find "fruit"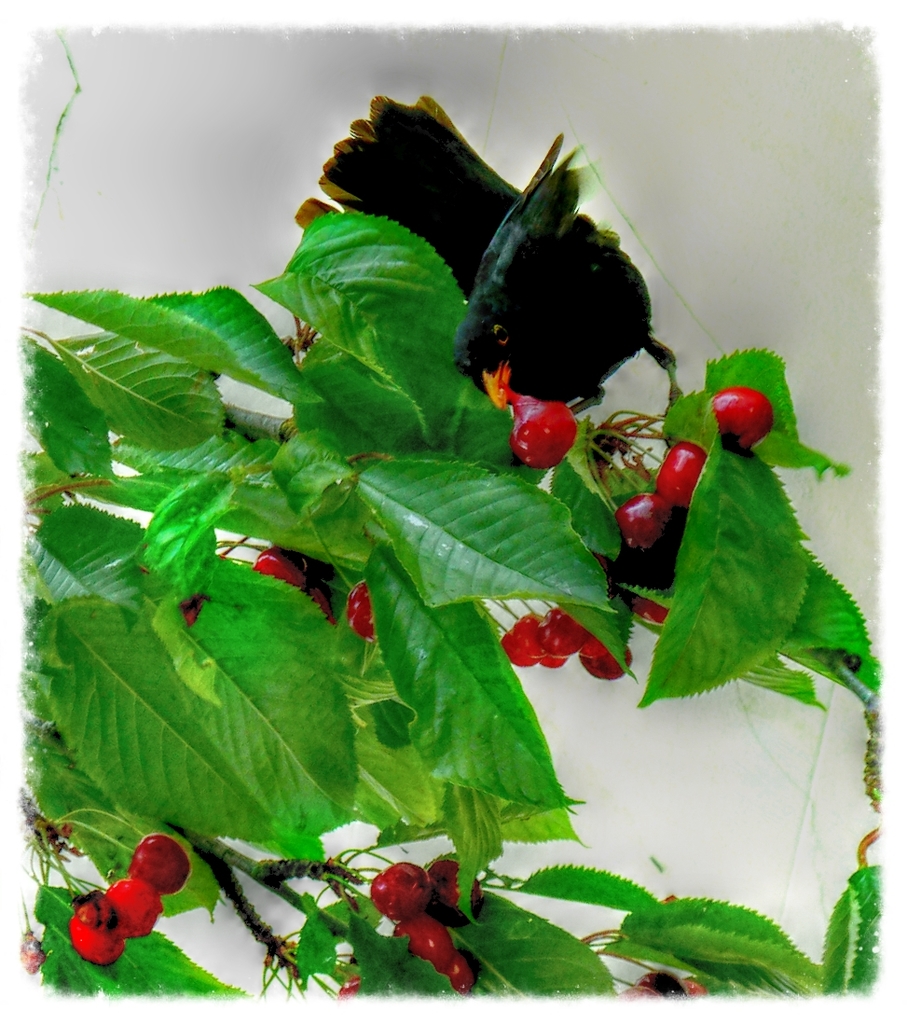
(x1=392, y1=919, x2=456, y2=974)
